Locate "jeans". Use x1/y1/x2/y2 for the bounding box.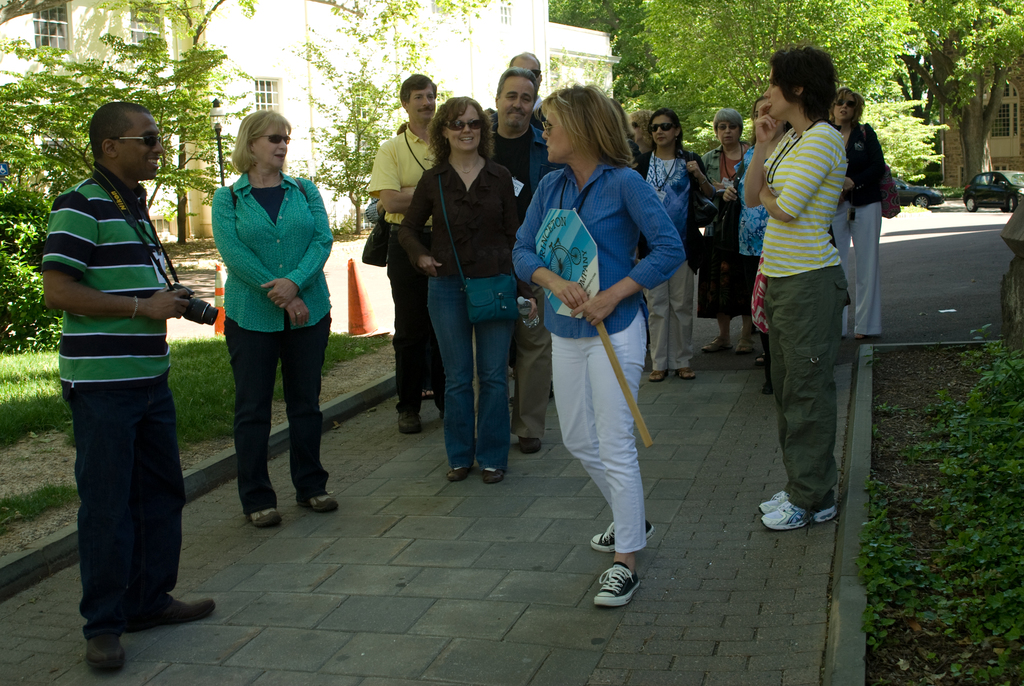
410/252/517/490.
